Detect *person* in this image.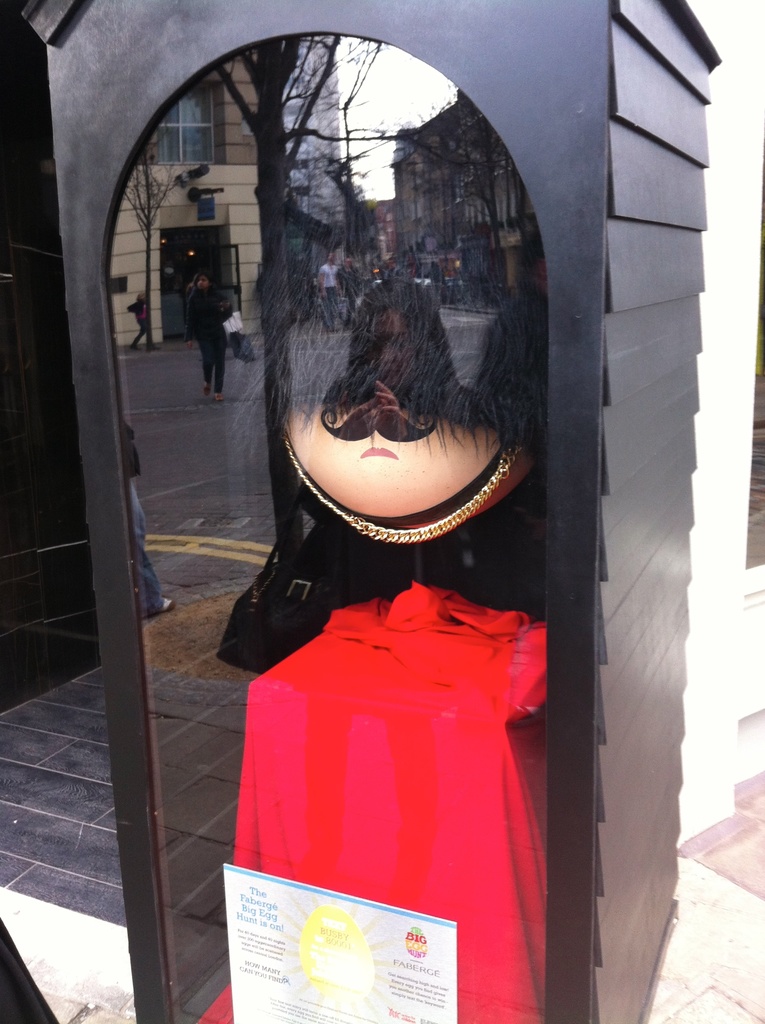
Detection: 318 254 341 317.
